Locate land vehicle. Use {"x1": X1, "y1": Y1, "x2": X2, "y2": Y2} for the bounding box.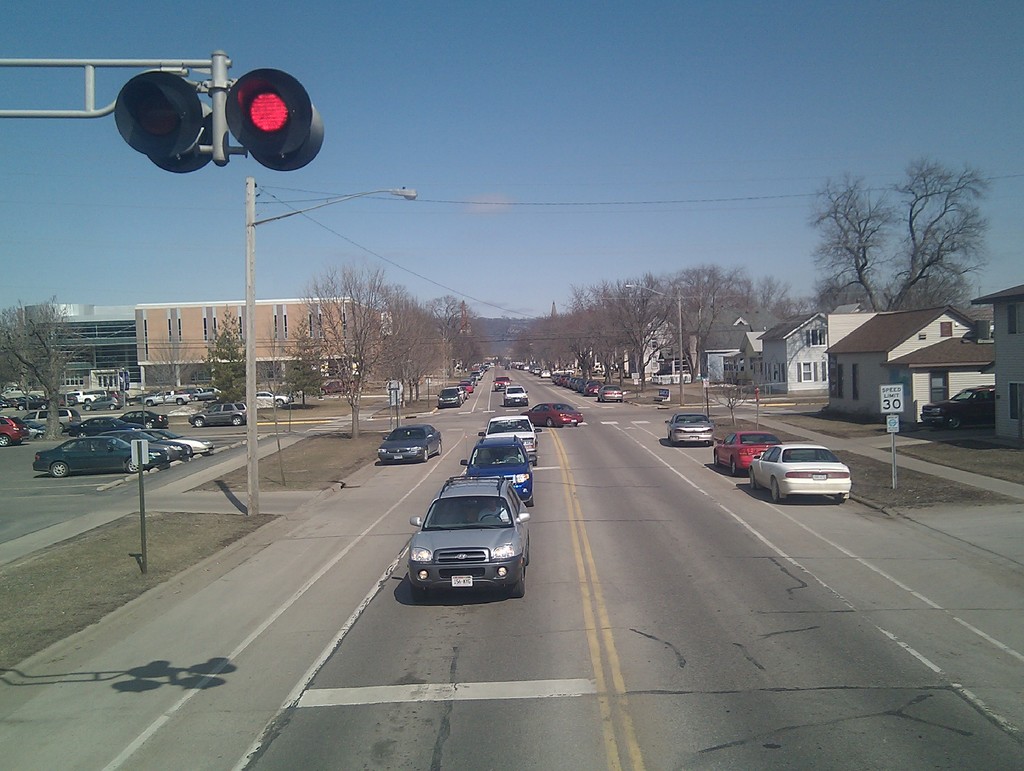
{"x1": 28, "y1": 405, "x2": 82, "y2": 428}.
